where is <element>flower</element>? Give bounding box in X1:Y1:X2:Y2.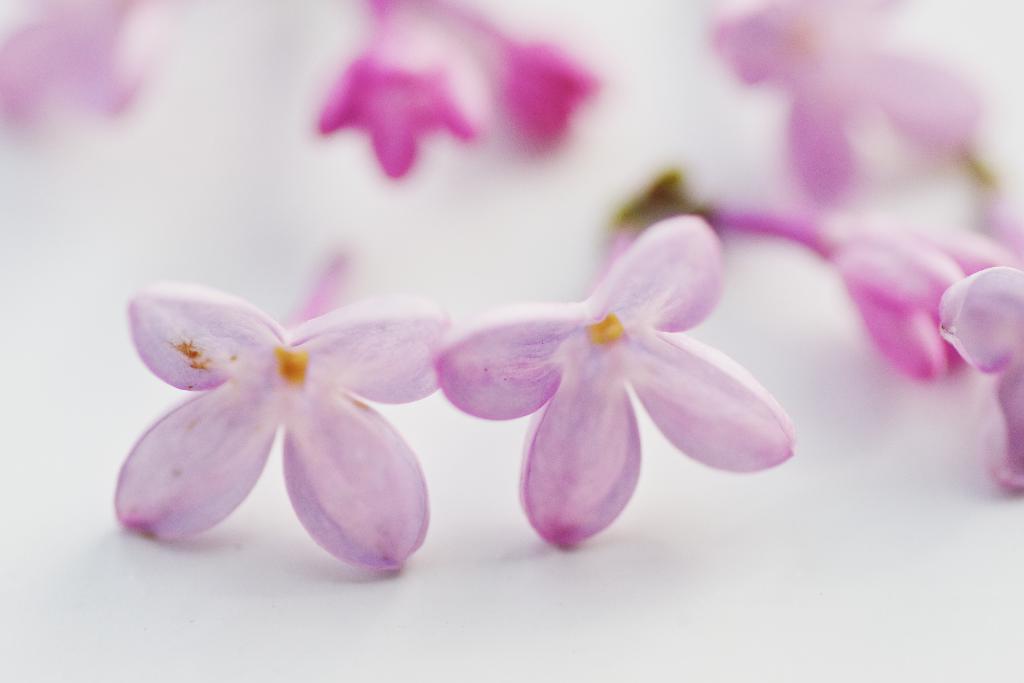
831:211:1017:397.
